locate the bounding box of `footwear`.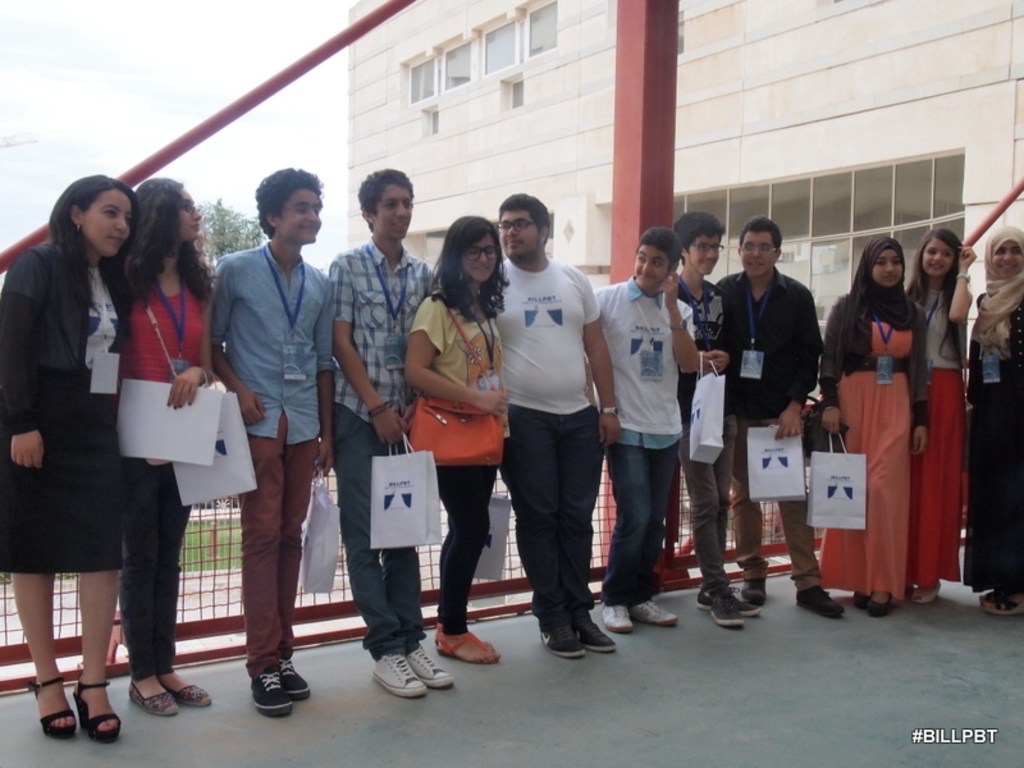
Bounding box: [left=401, top=649, right=454, bottom=686].
